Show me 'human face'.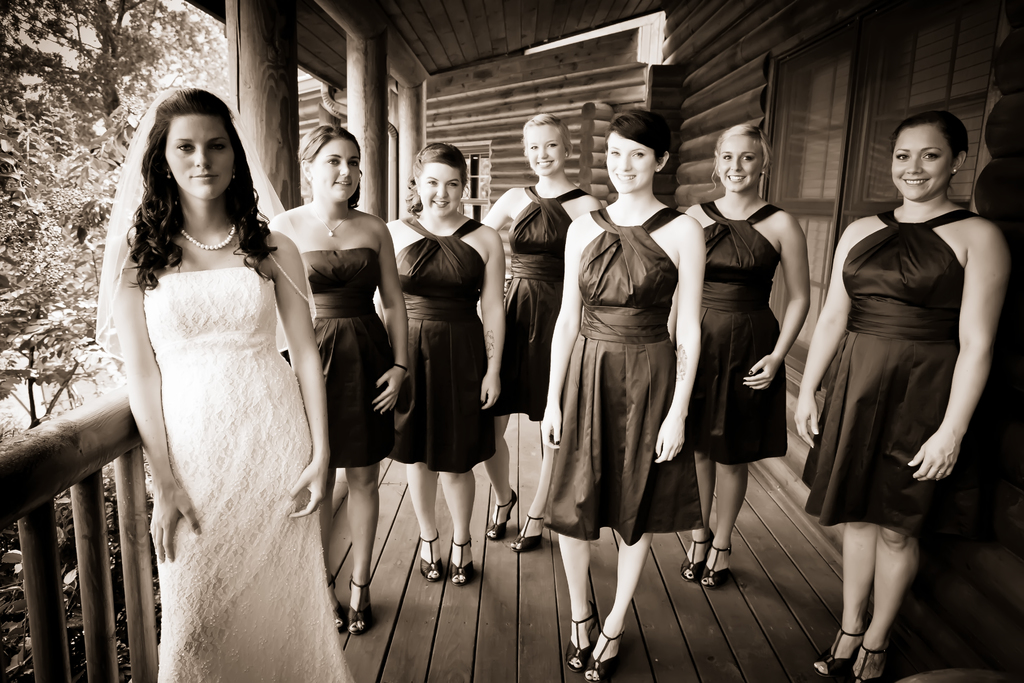
'human face' is here: {"left": 305, "top": 133, "right": 360, "bottom": 199}.
